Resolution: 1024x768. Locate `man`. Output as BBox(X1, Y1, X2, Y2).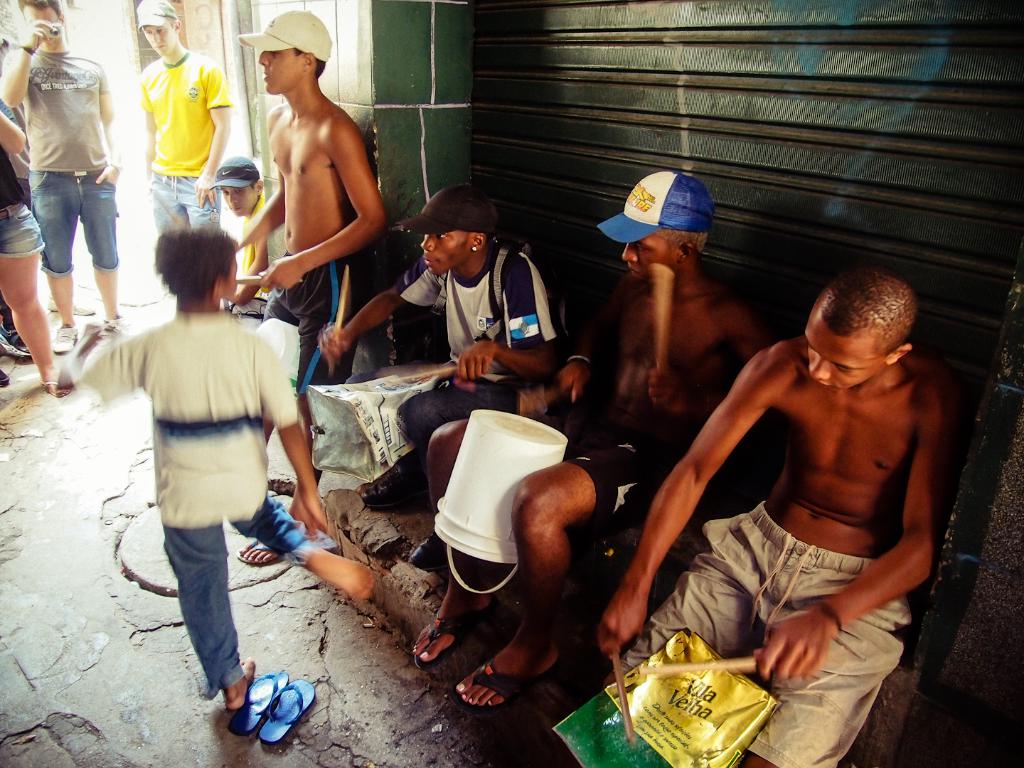
BBox(0, 3, 127, 353).
